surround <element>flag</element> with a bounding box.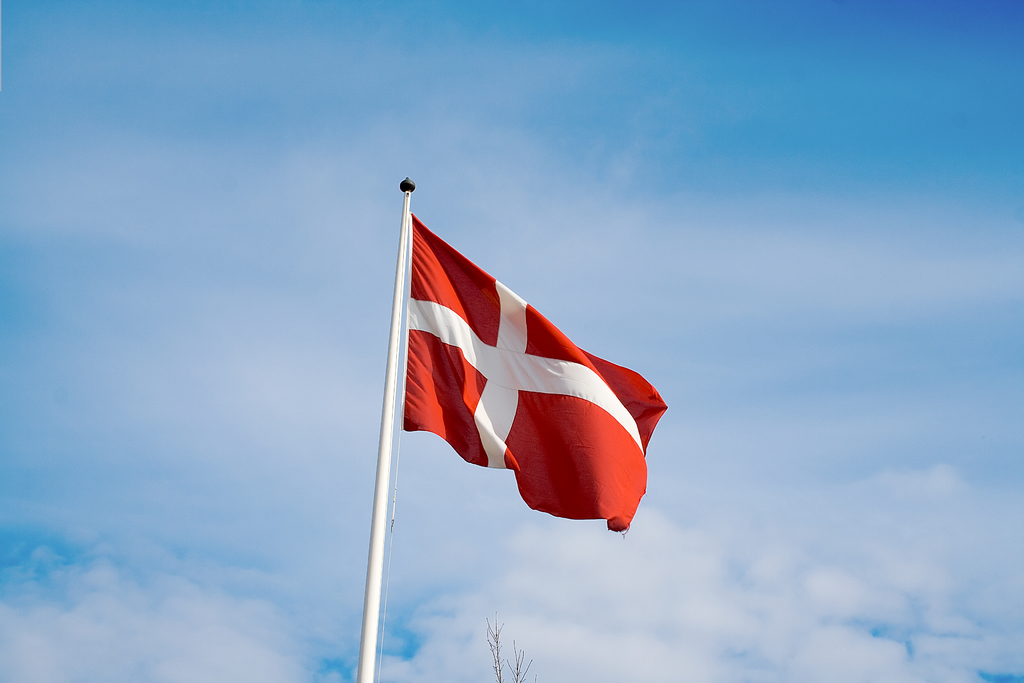
<region>375, 181, 671, 539</region>.
